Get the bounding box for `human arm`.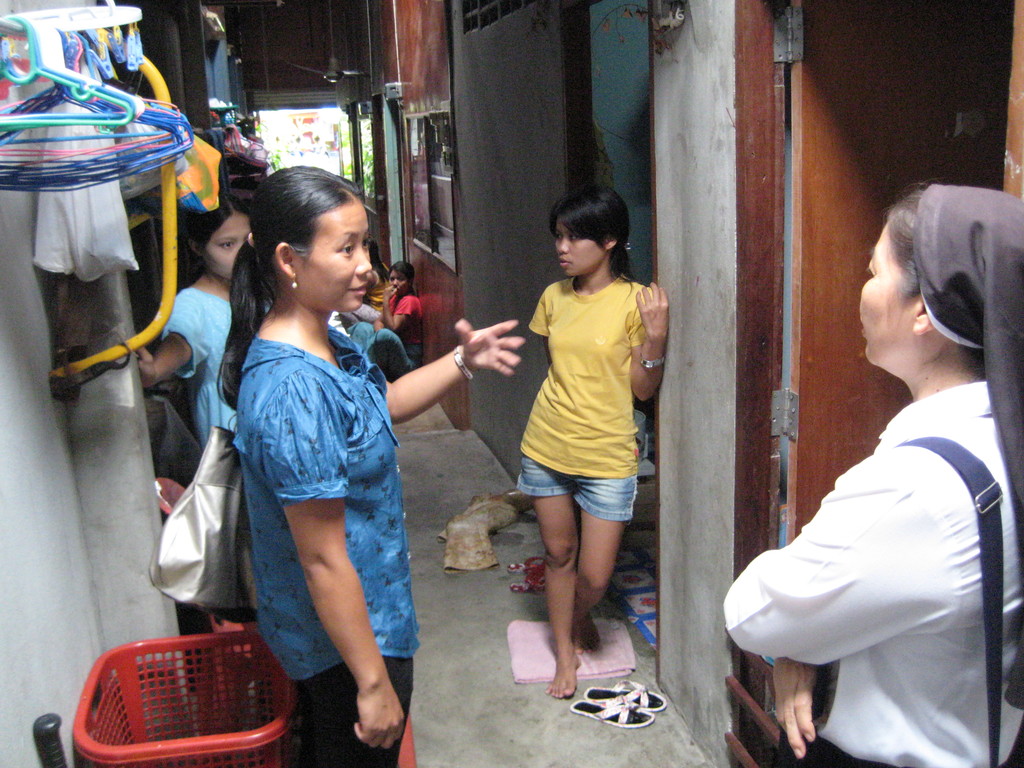
[258,372,408,752].
